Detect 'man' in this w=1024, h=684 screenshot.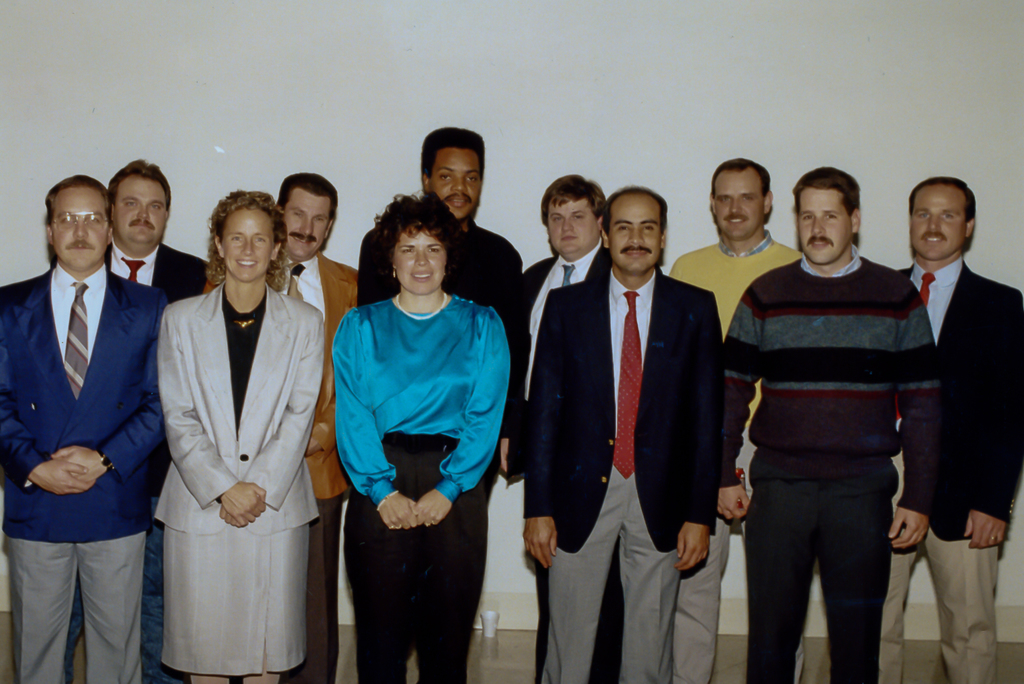
Detection: (x1=505, y1=174, x2=620, y2=683).
